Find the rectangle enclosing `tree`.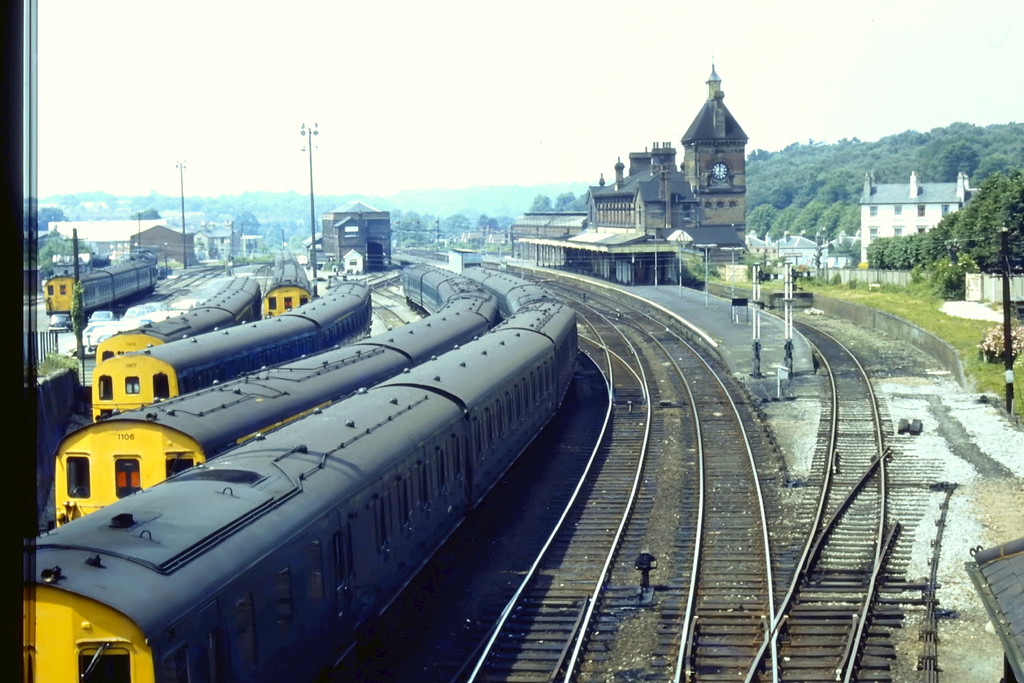
{"x1": 563, "y1": 192, "x2": 592, "y2": 212}.
